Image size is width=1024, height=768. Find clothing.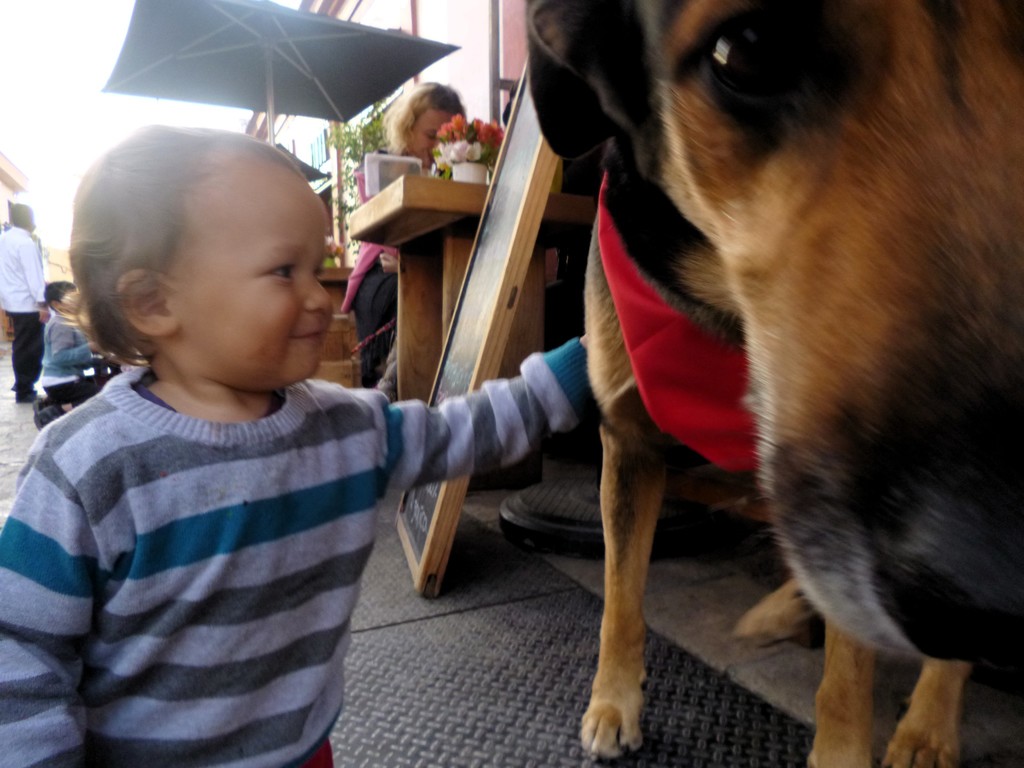
x1=0, y1=219, x2=47, y2=396.
